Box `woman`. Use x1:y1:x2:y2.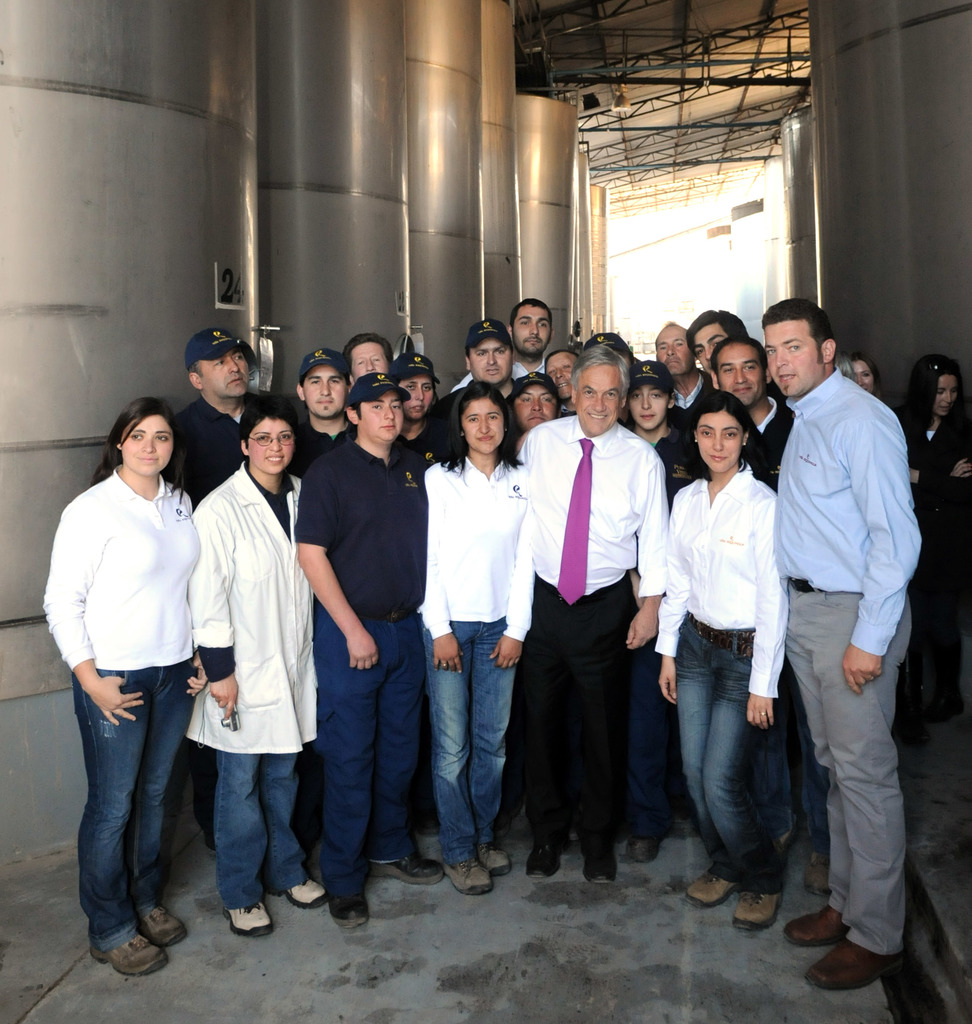
852:357:885:397.
